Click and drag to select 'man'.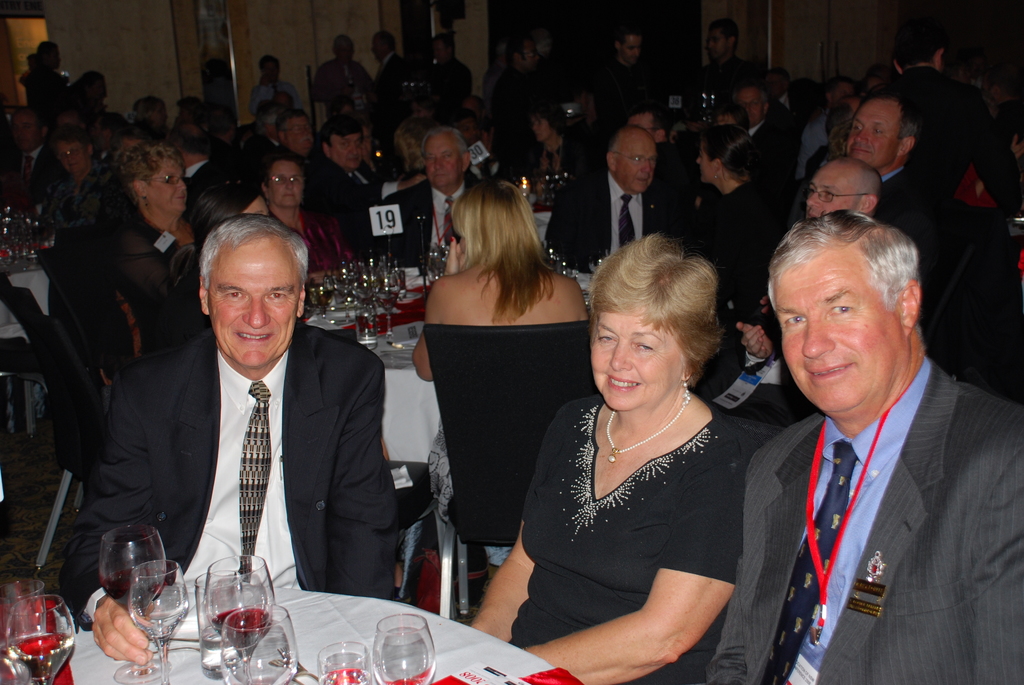
Selection: x1=543, y1=123, x2=669, y2=270.
